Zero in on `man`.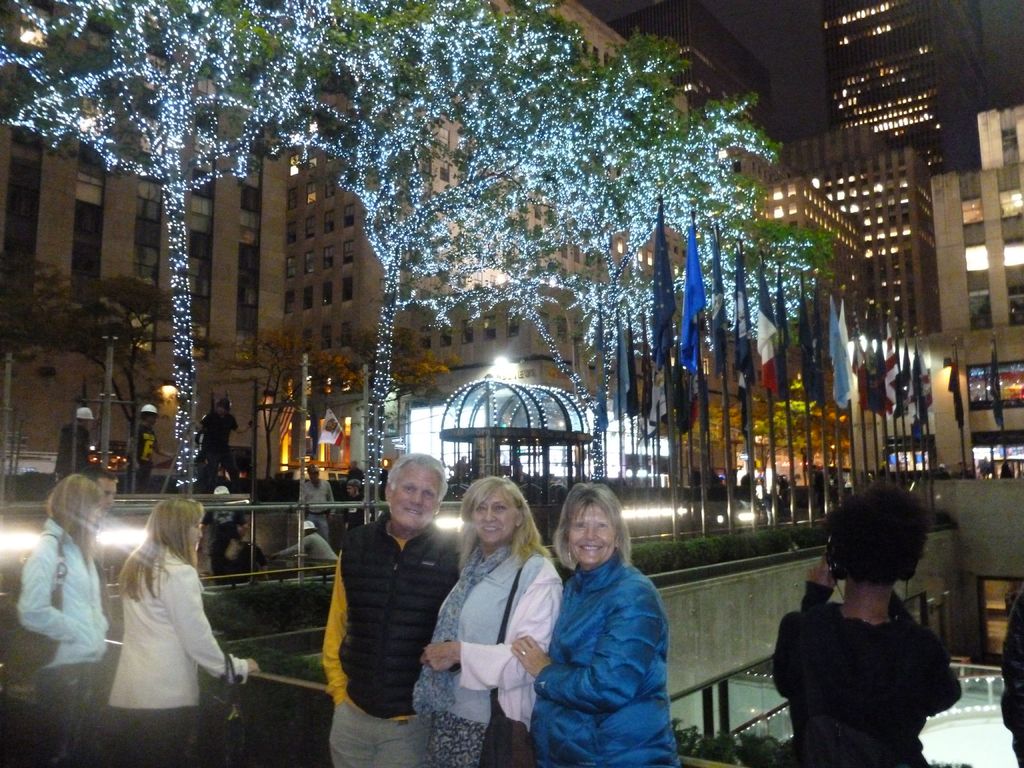
Zeroed in: [345,460,365,479].
